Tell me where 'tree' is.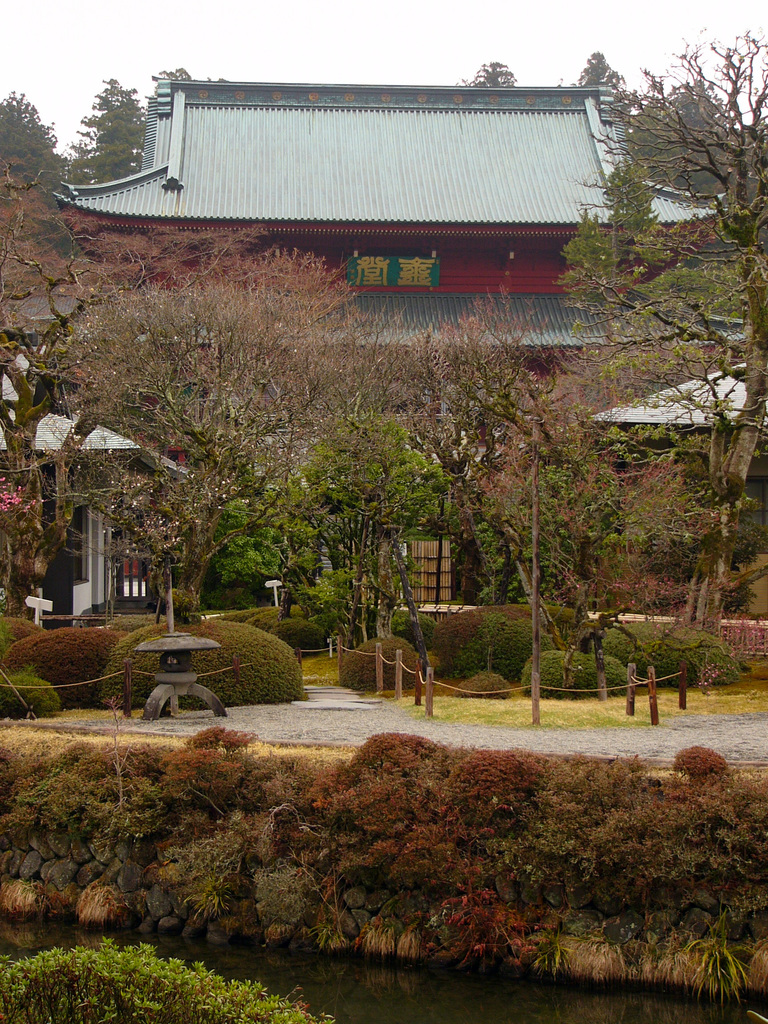
'tree' is at box=[465, 61, 522, 85].
